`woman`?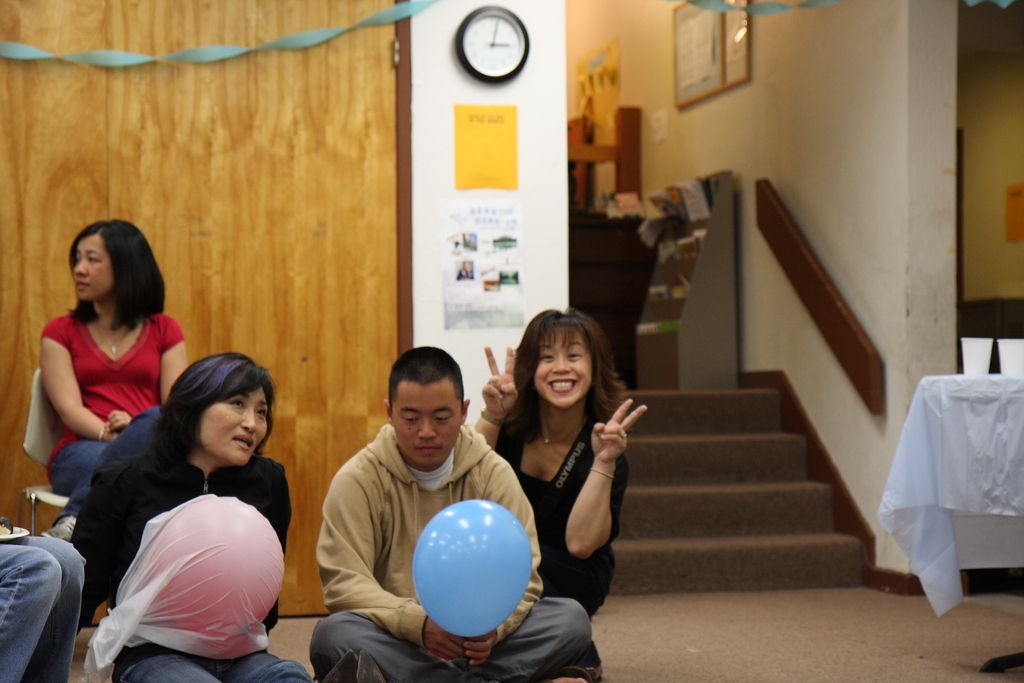
Rect(76, 338, 292, 680)
